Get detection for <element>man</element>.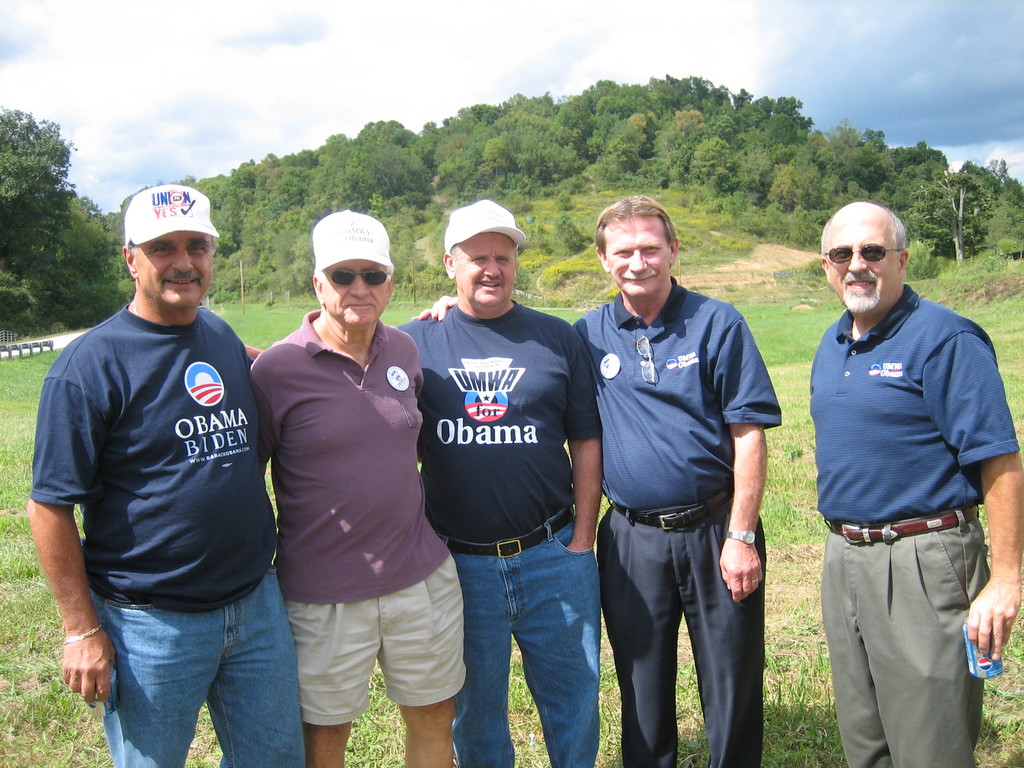
Detection: [252,208,463,767].
